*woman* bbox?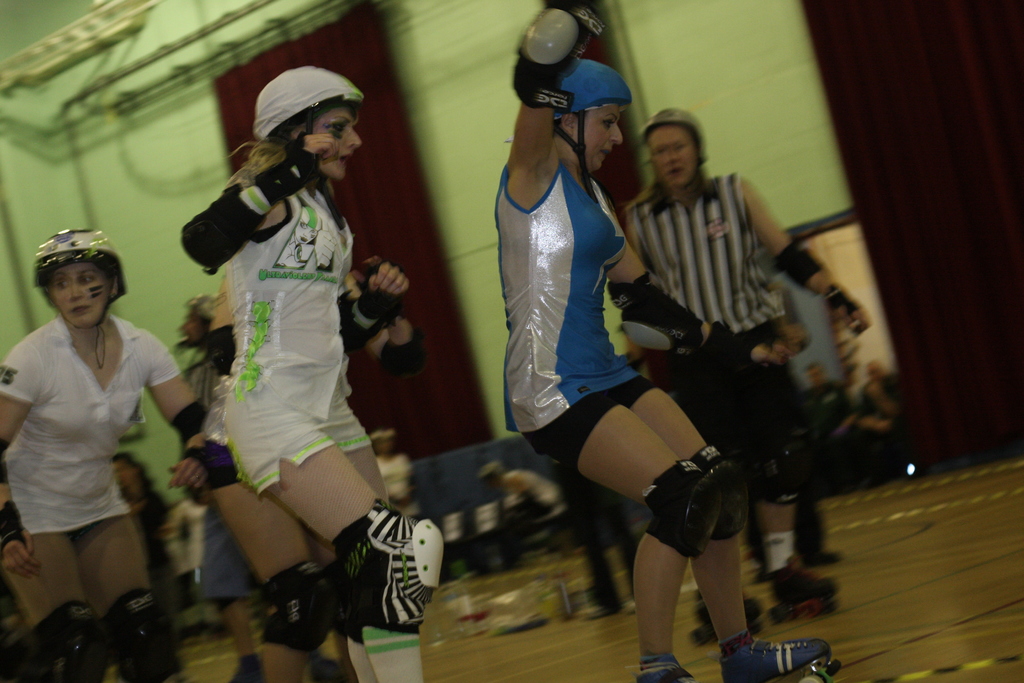
bbox=(177, 65, 444, 682)
